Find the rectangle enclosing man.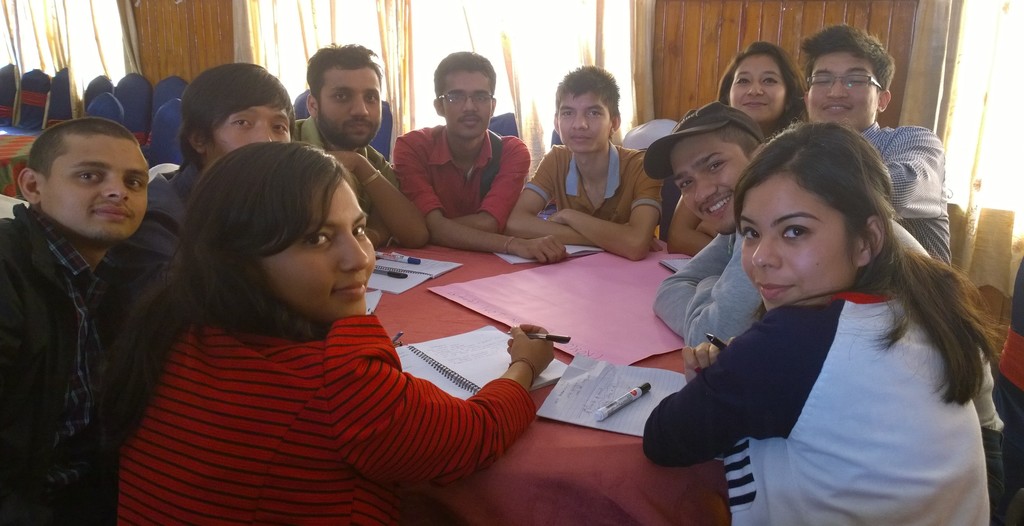
(left=795, top=15, right=954, bottom=270).
